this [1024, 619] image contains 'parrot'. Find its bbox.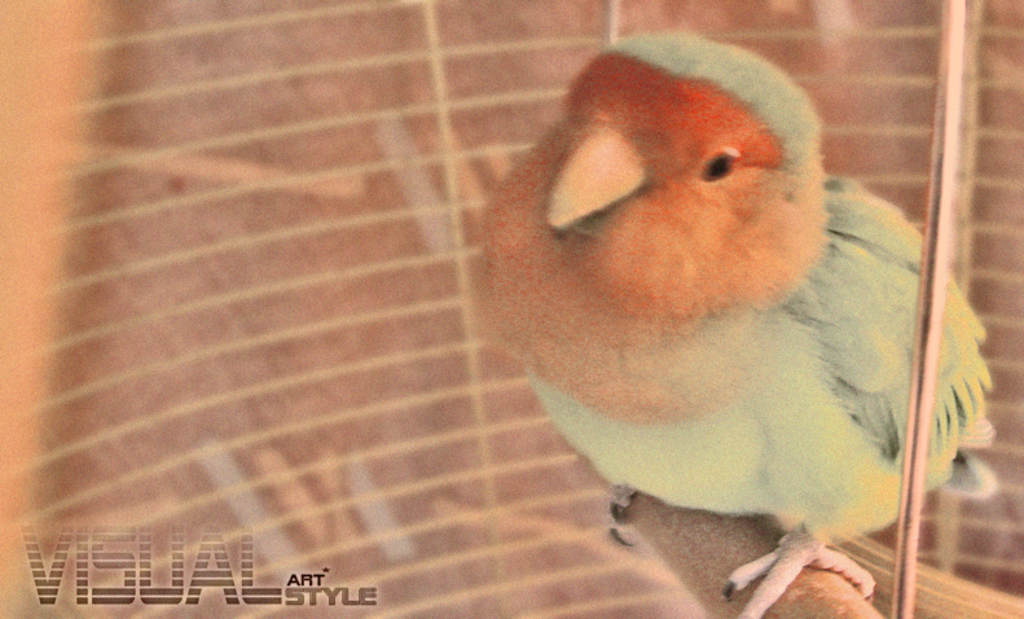
Rect(480, 22, 997, 618).
